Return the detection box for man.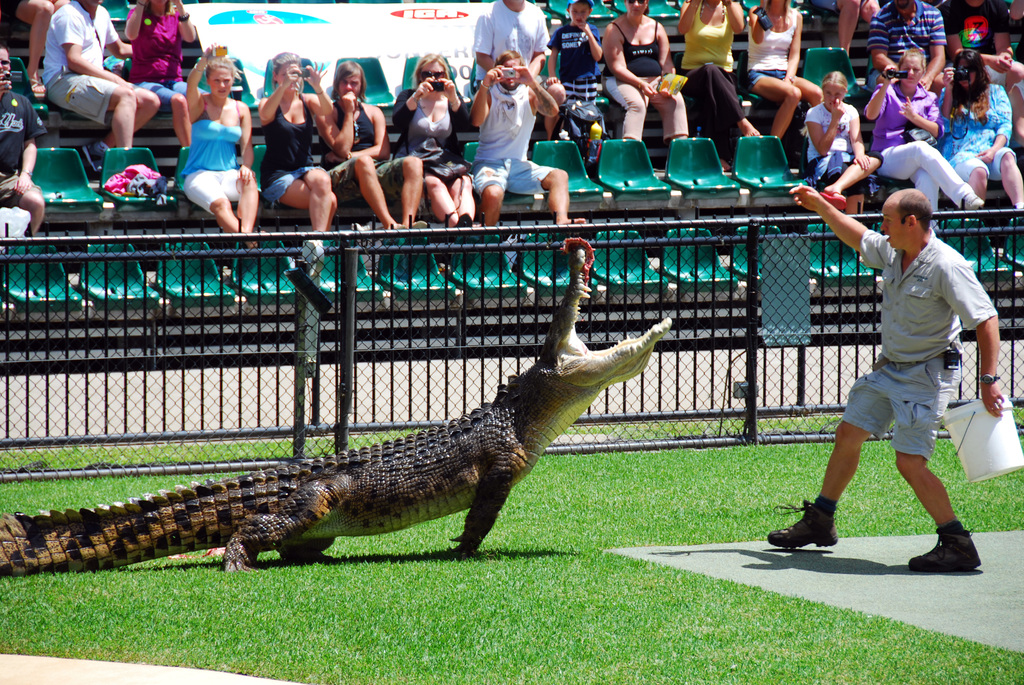
470 47 588 229.
